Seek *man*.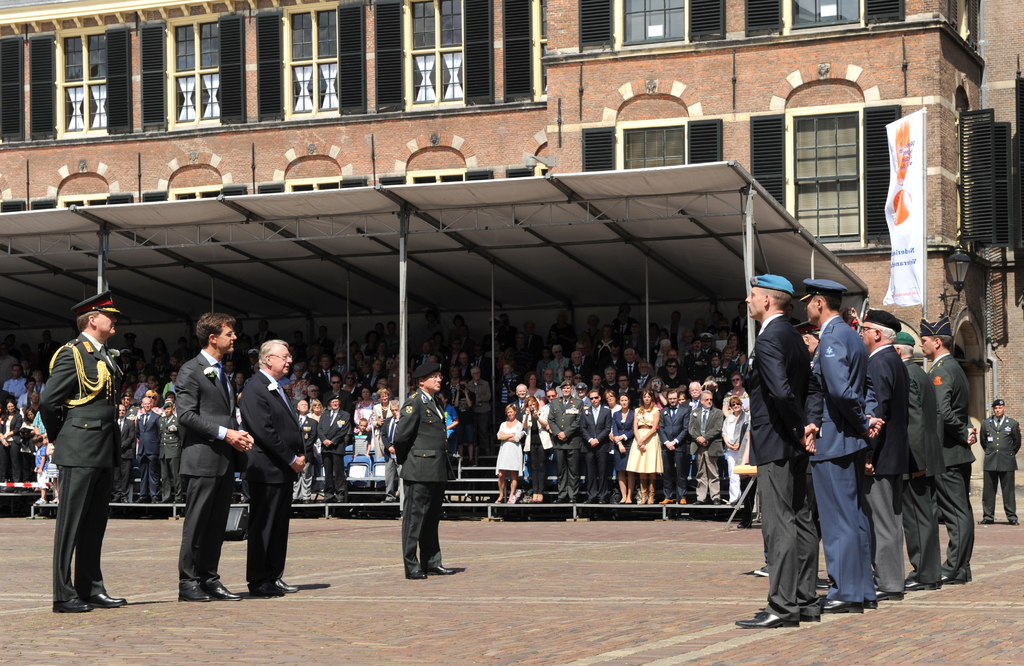
(x1=239, y1=339, x2=319, y2=594).
